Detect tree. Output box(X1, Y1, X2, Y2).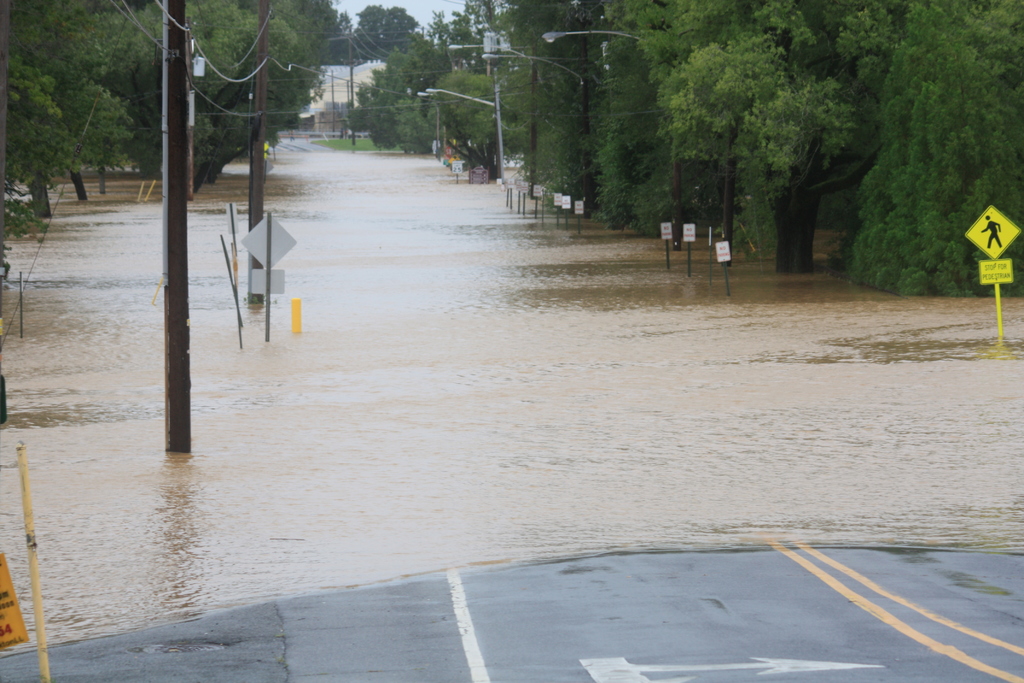
box(8, 31, 111, 210).
